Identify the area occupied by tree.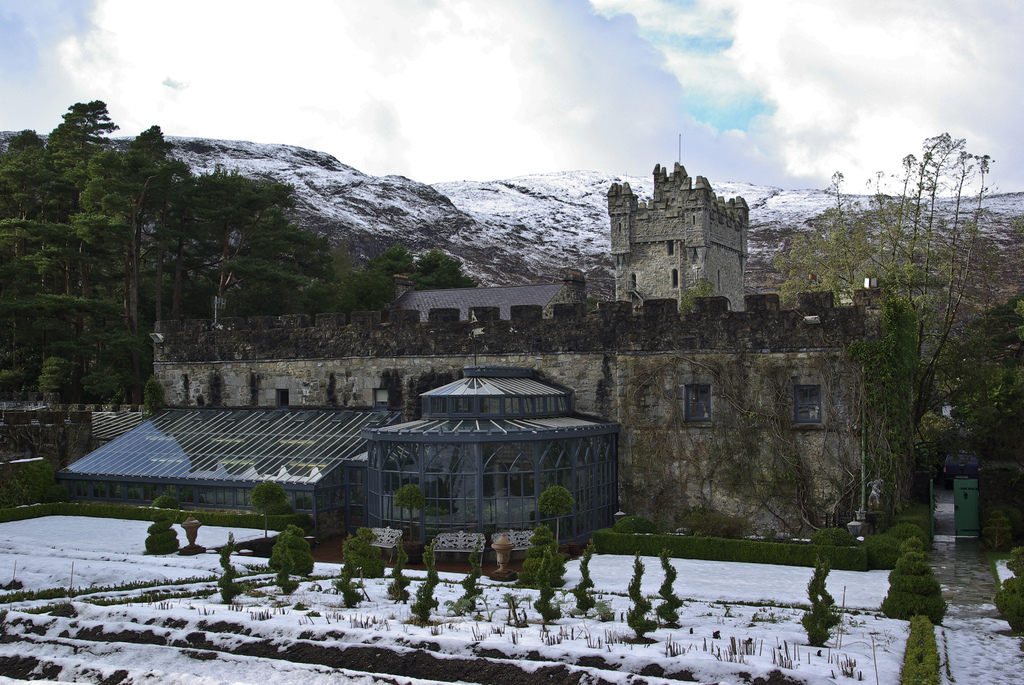
Area: x1=876, y1=537, x2=939, y2=625.
